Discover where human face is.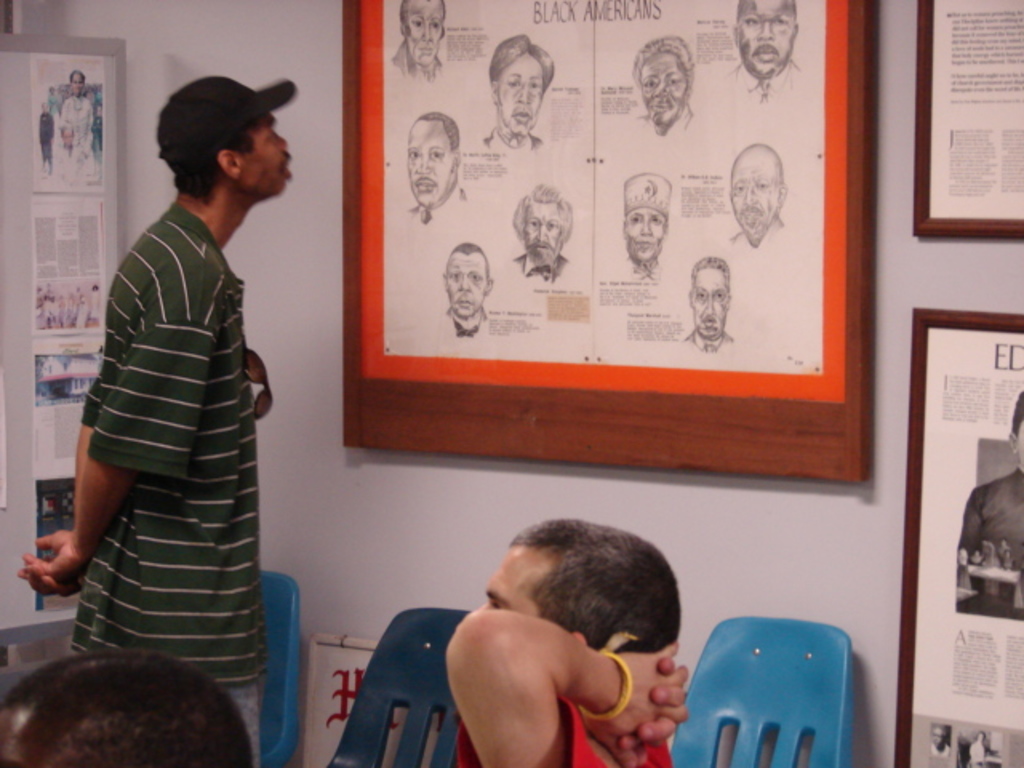
Discovered at 402 0 446 66.
